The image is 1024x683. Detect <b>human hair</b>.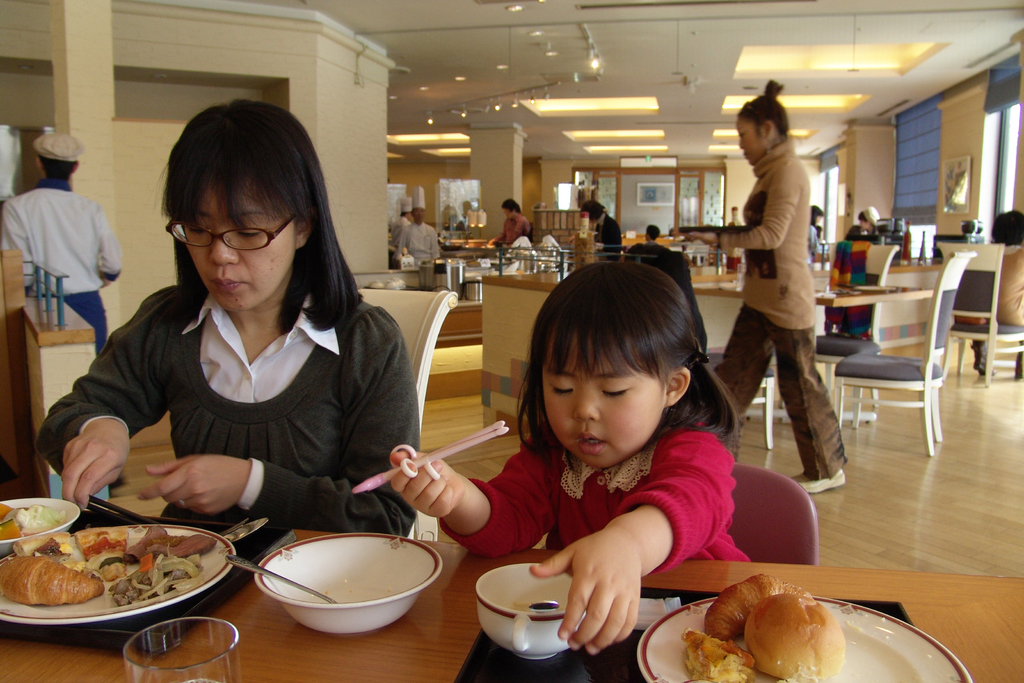
Detection: 152, 101, 365, 325.
